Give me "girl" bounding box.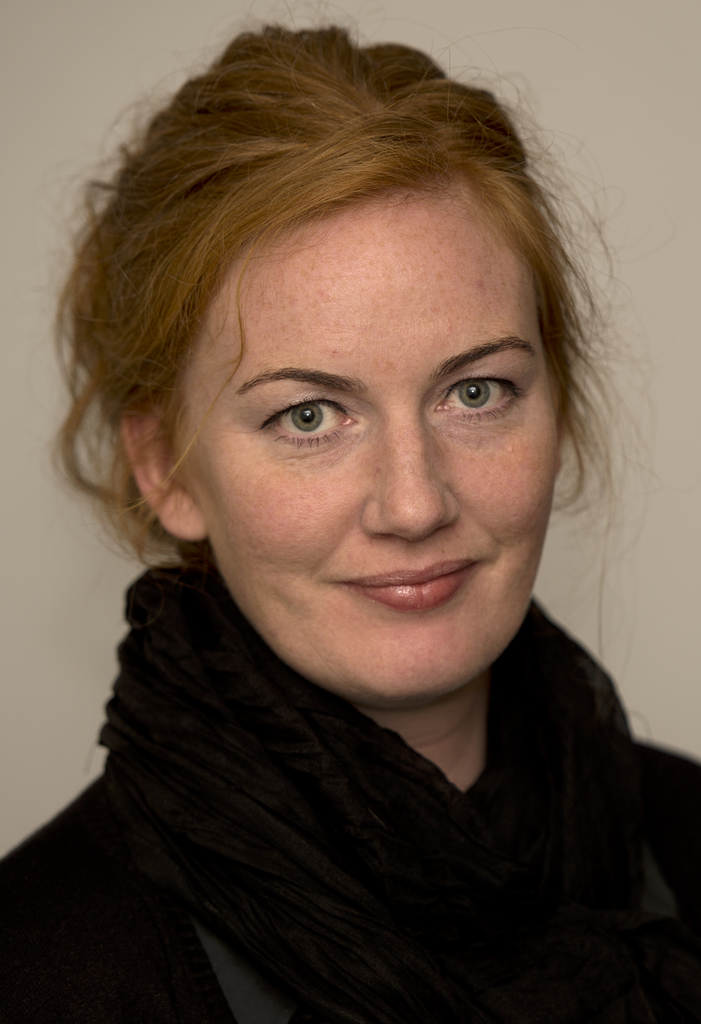
0:31:700:1023.
